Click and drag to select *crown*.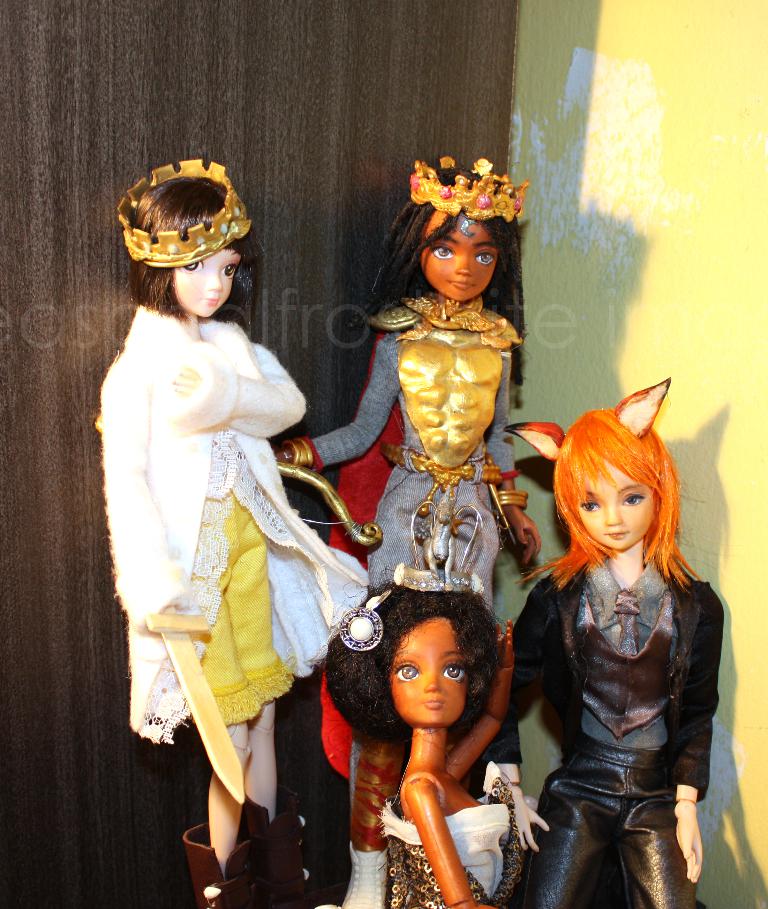
Selection: {"left": 392, "top": 493, "right": 483, "bottom": 593}.
